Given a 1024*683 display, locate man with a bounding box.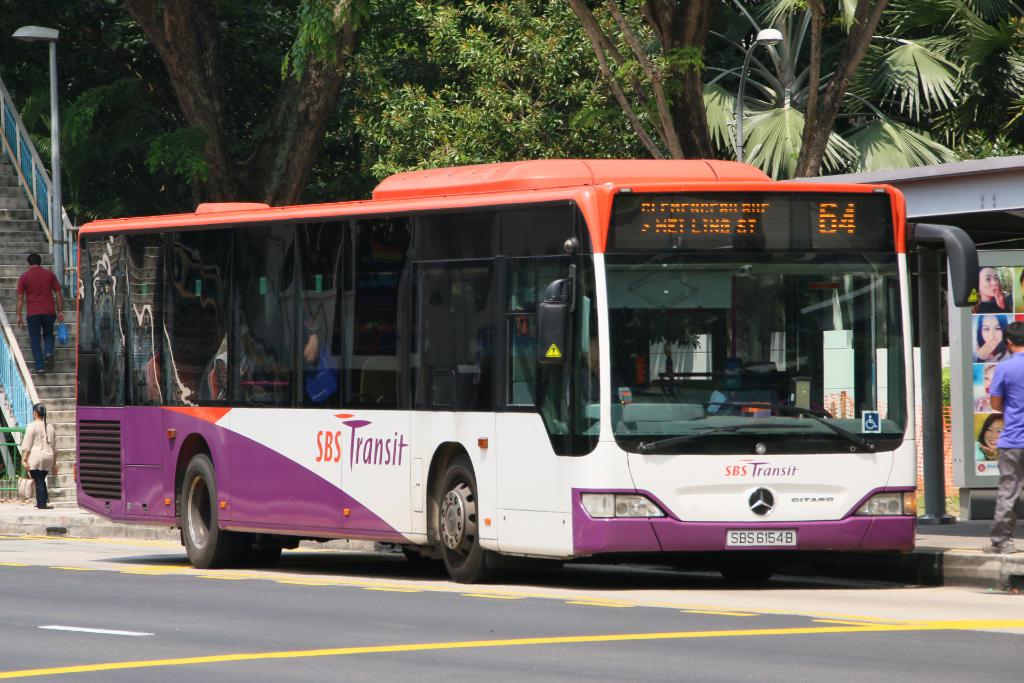
Located: left=6, top=248, right=61, bottom=381.
